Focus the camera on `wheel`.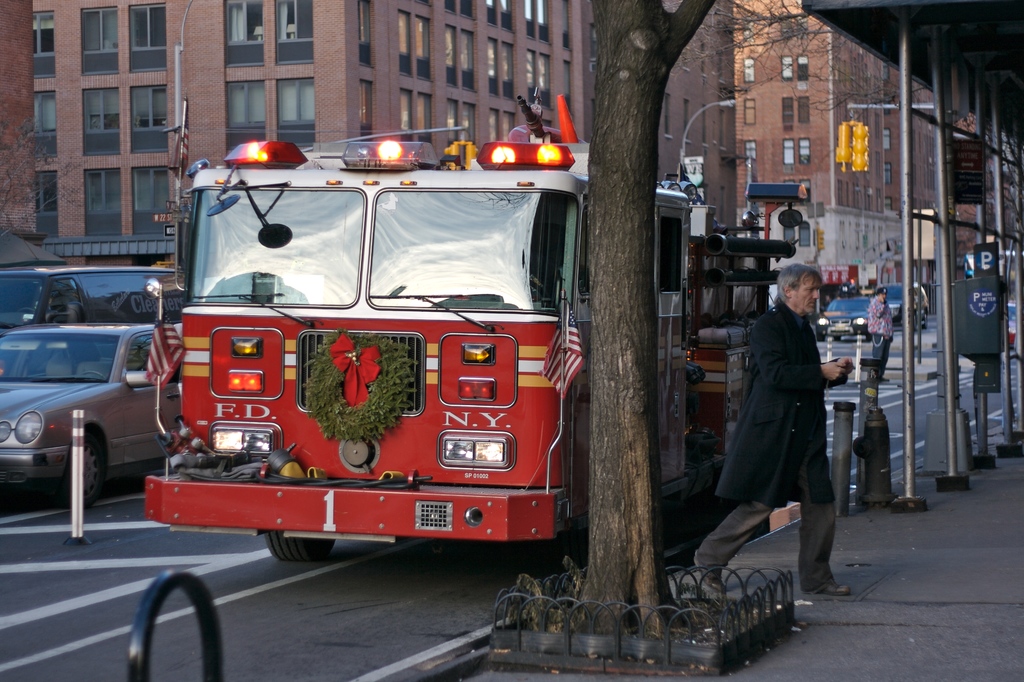
Focus region: (x1=922, y1=313, x2=927, y2=330).
